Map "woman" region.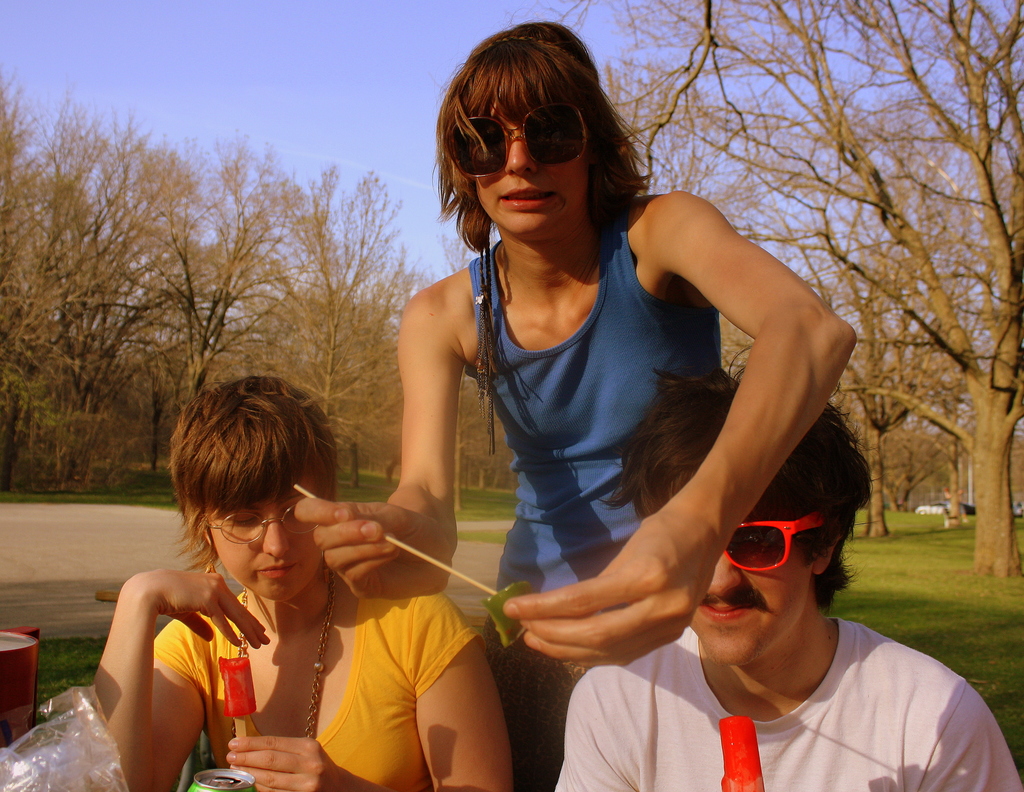
Mapped to rect(77, 372, 506, 791).
